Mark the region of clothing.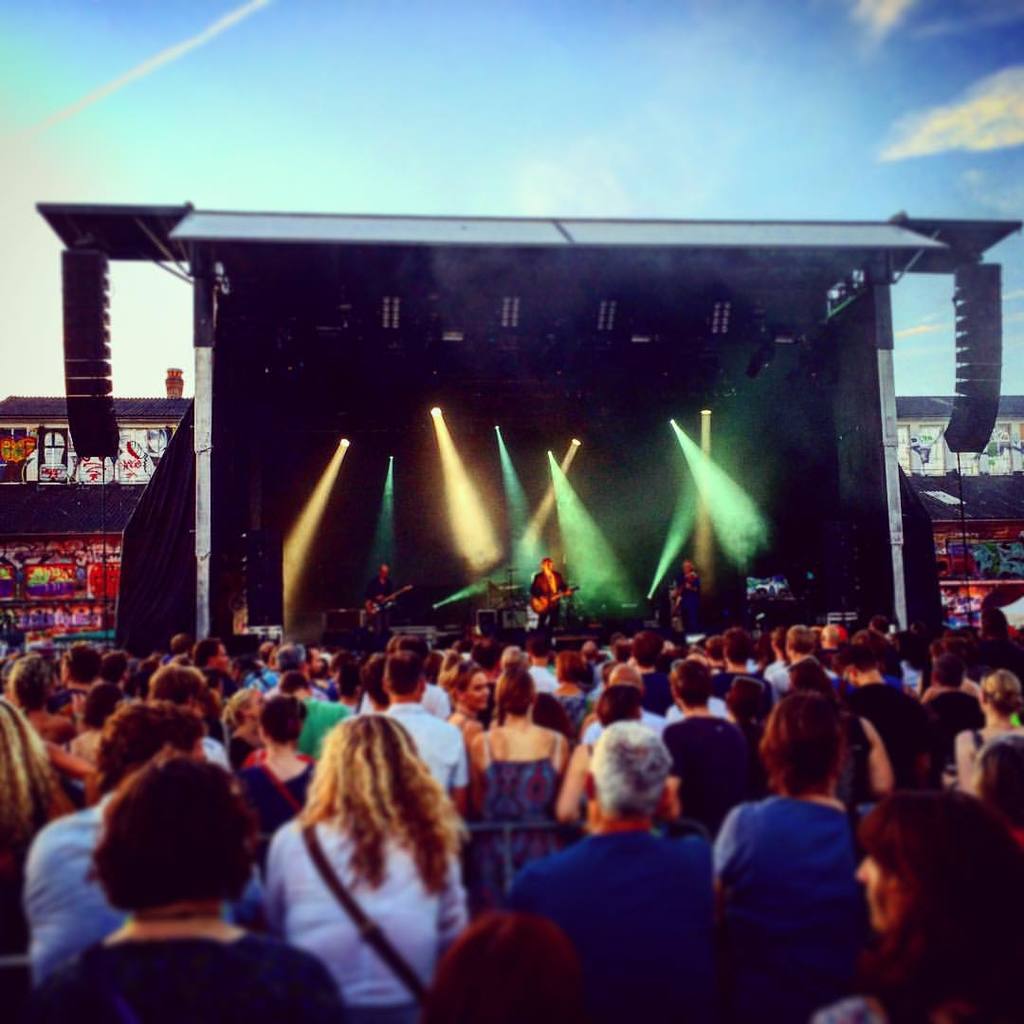
Region: box(925, 689, 973, 739).
